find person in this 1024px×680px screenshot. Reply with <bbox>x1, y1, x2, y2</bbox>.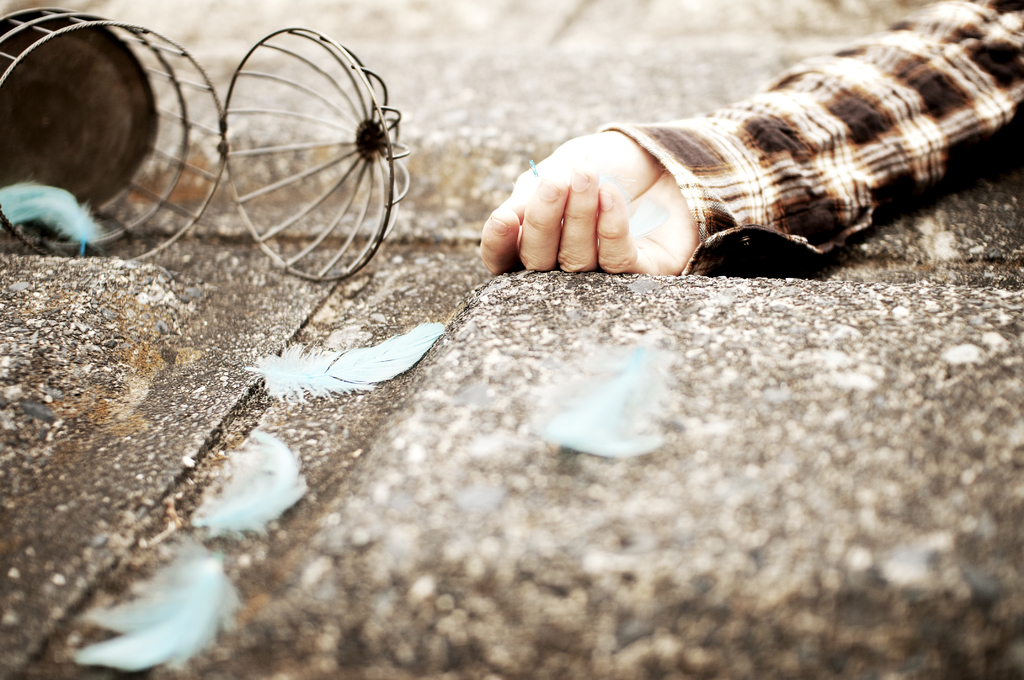
<bbox>445, 9, 1022, 300</bbox>.
